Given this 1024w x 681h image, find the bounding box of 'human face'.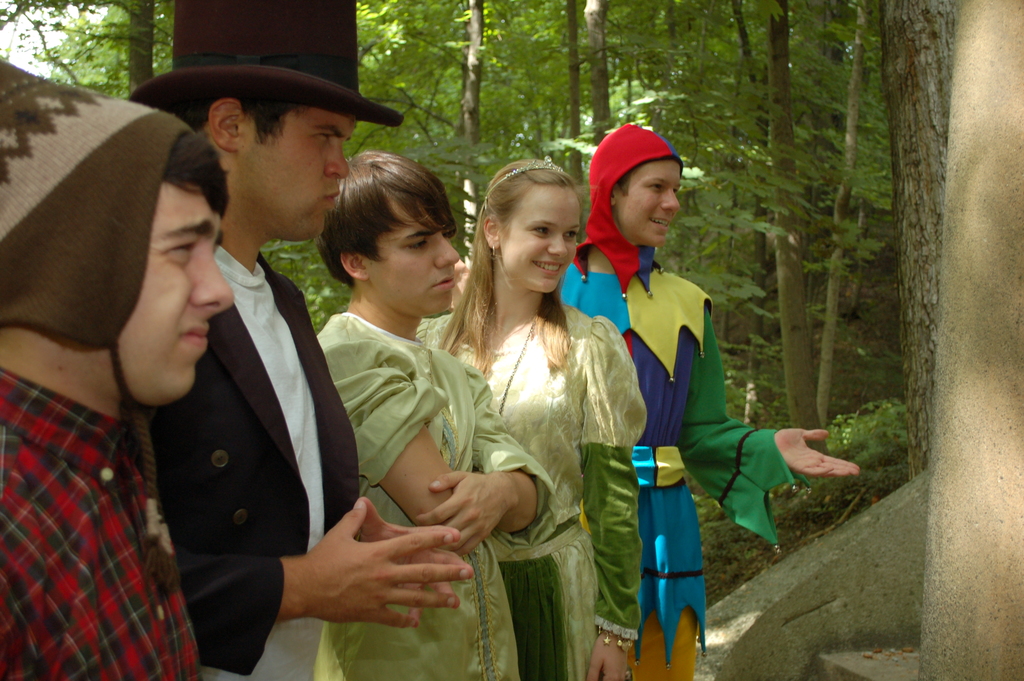
detection(126, 183, 238, 410).
